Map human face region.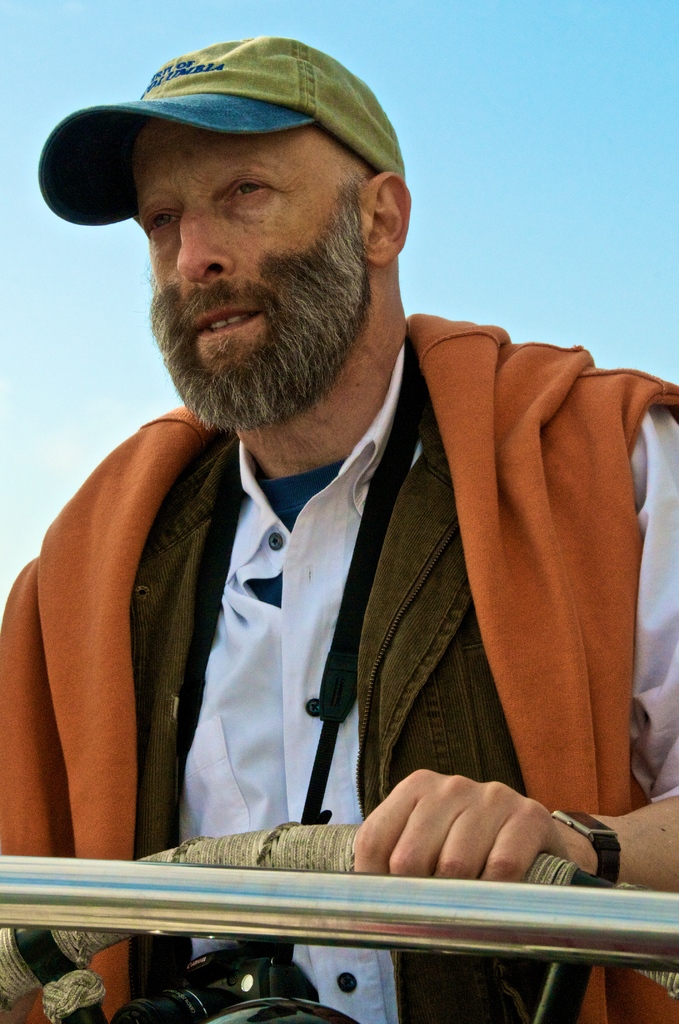
Mapped to (131, 120, 356, 417).
